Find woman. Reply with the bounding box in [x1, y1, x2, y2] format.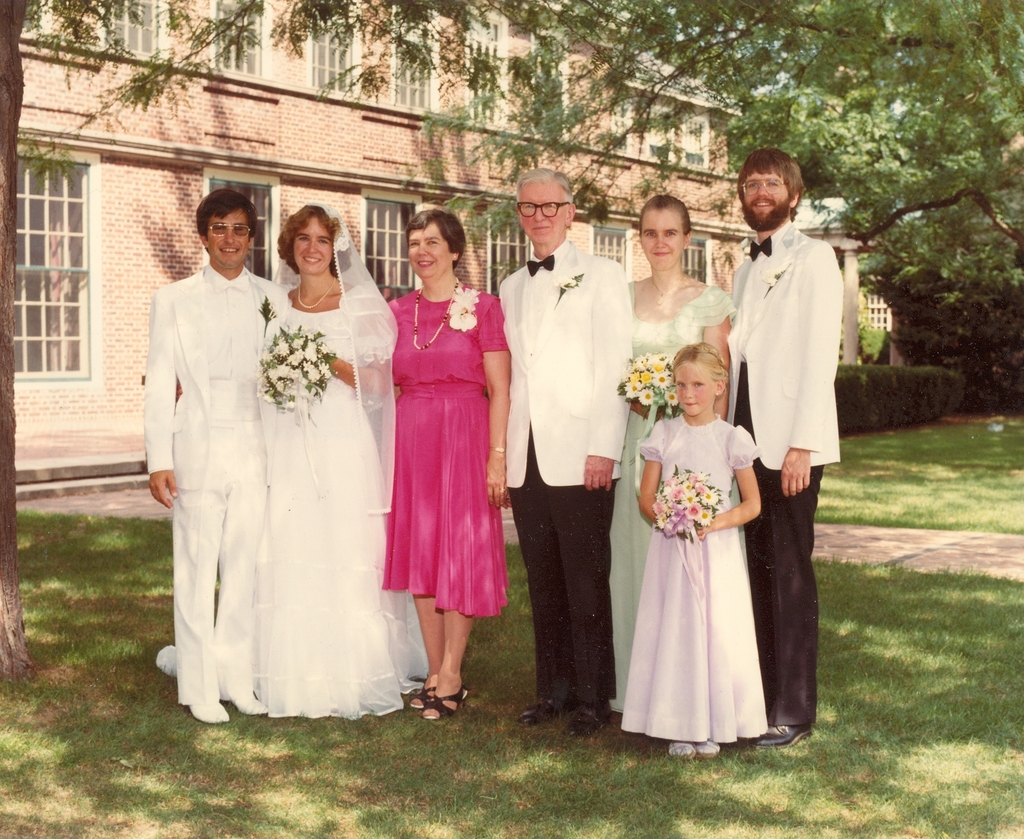
[374, 203, 510, 720].
